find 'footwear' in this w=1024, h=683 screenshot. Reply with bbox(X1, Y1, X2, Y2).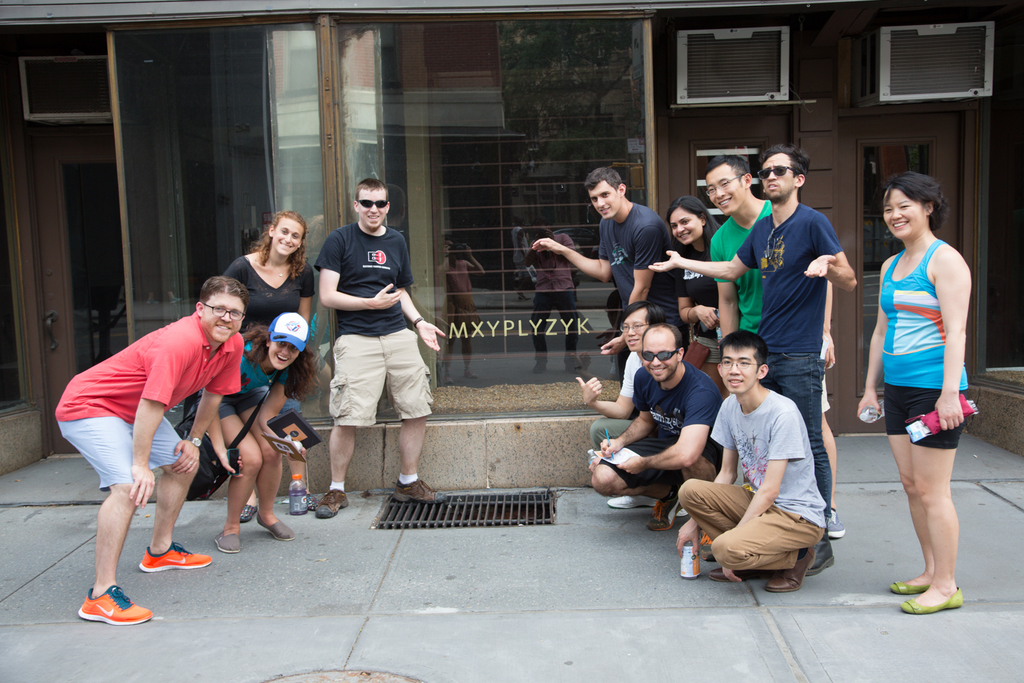
bbox(604, 488, 659, 508).
